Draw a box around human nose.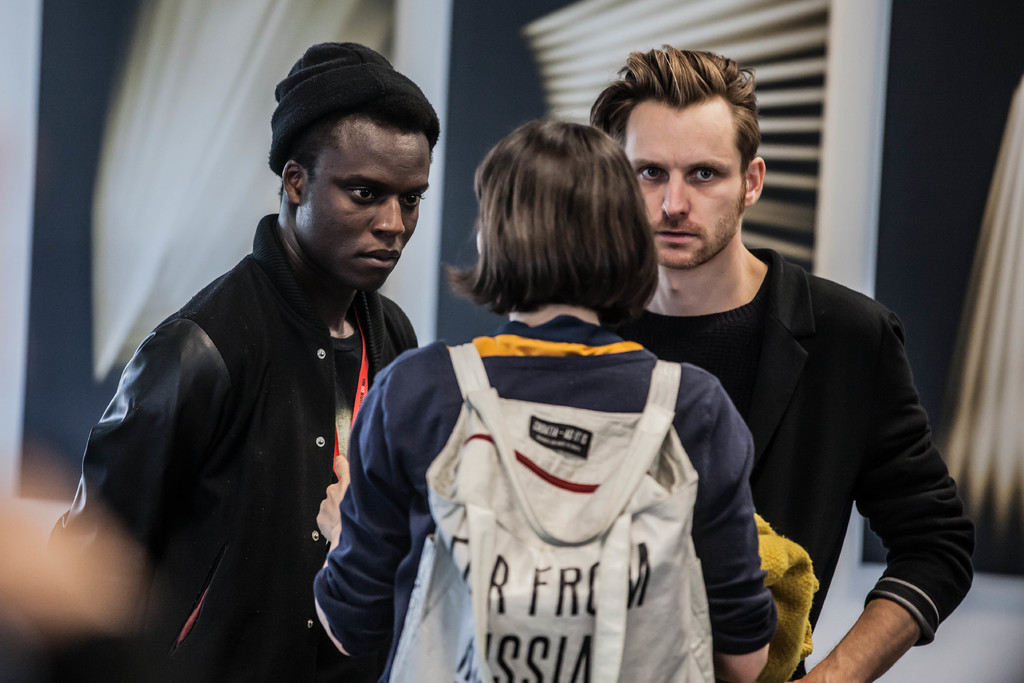
Rect(375, 197, 403, 229).
